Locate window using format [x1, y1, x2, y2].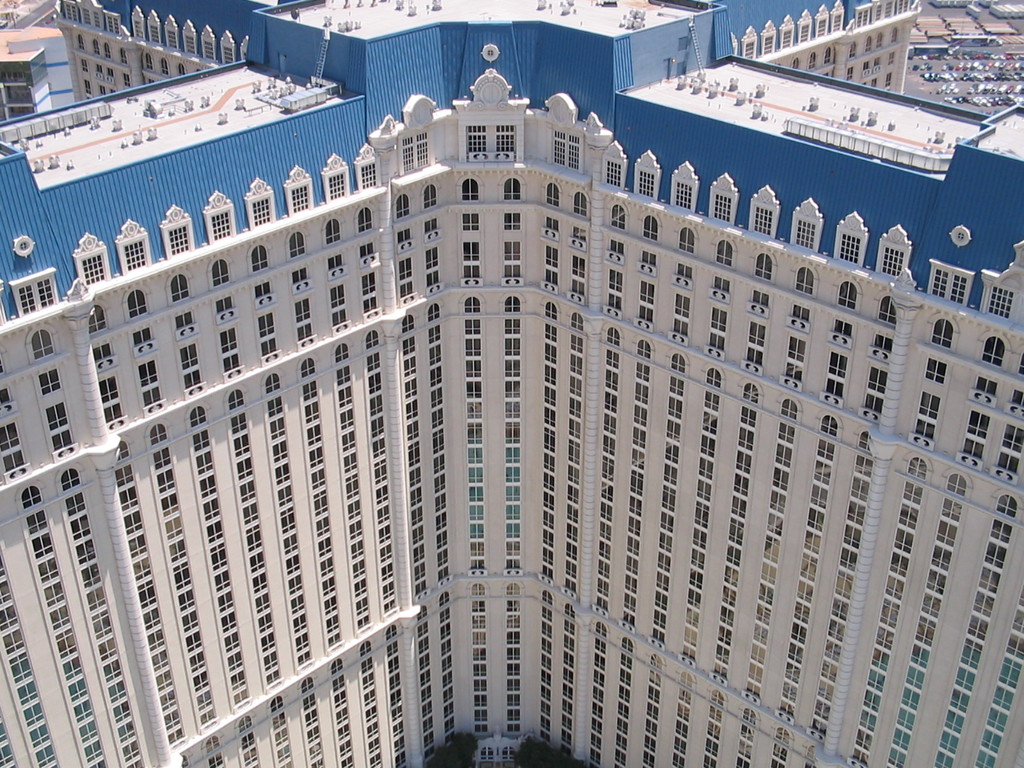
[15, 276, 56, 313].
